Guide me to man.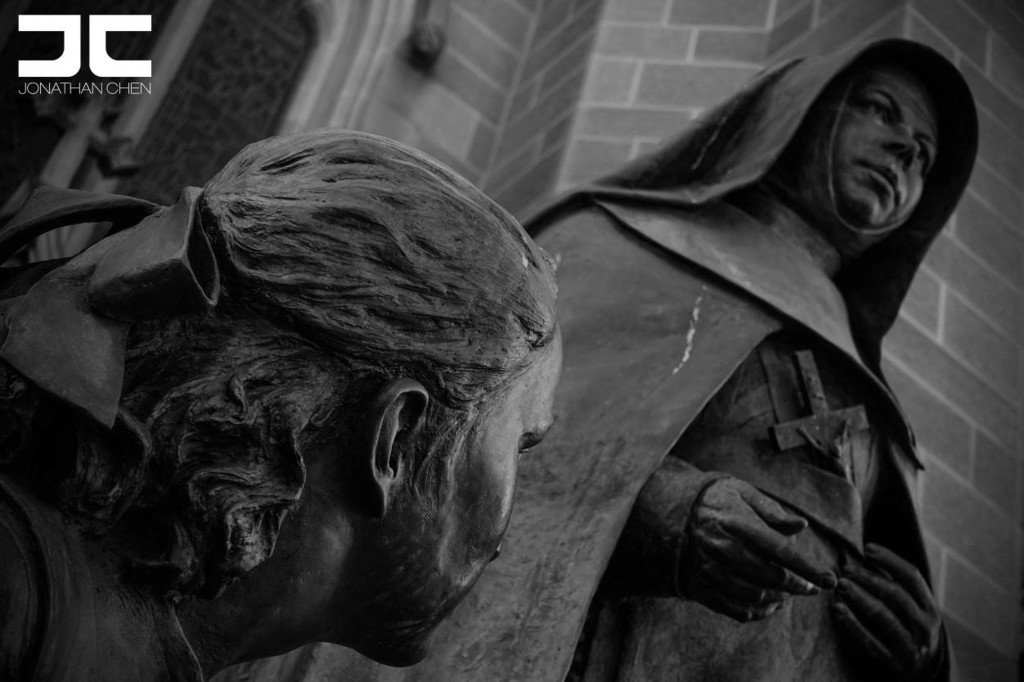
Guidance: bbox=(229, 33, 994, 677).
